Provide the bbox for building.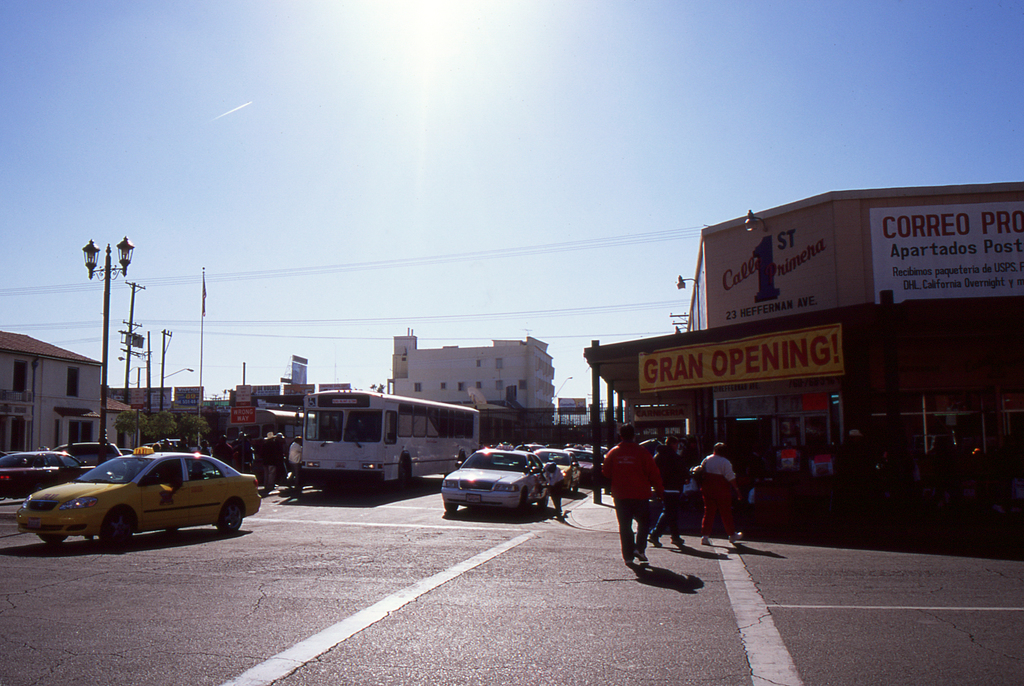
[581, 186, 1023, 507].
